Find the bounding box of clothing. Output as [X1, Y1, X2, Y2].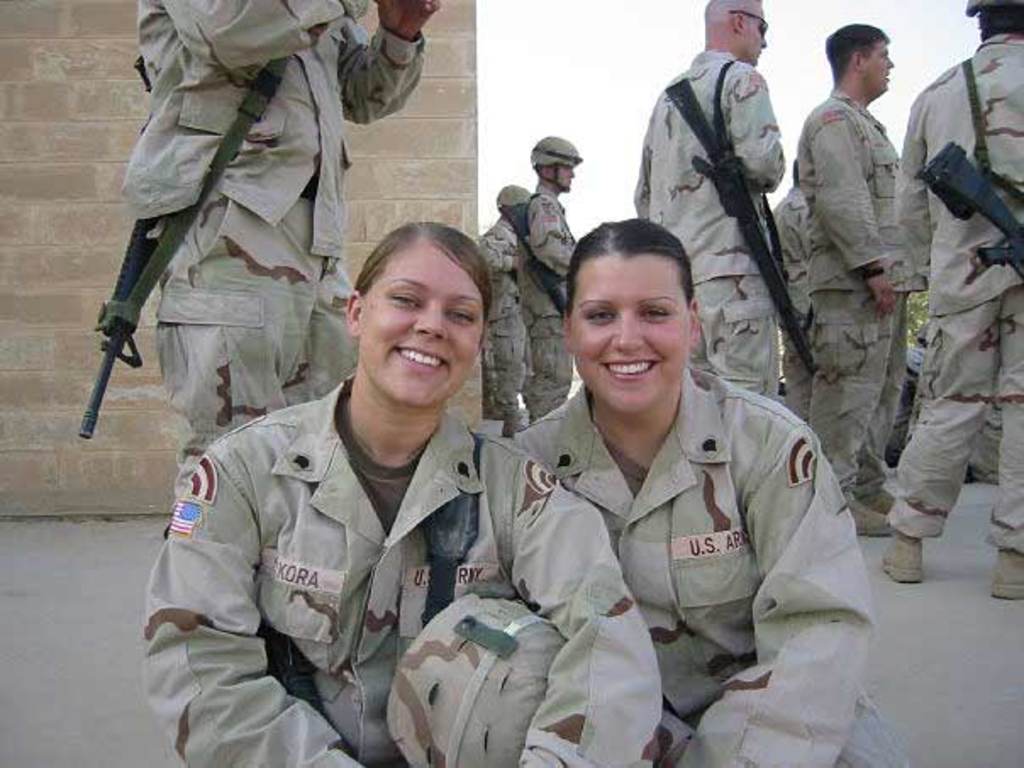
[475, 302, 878, 734].
